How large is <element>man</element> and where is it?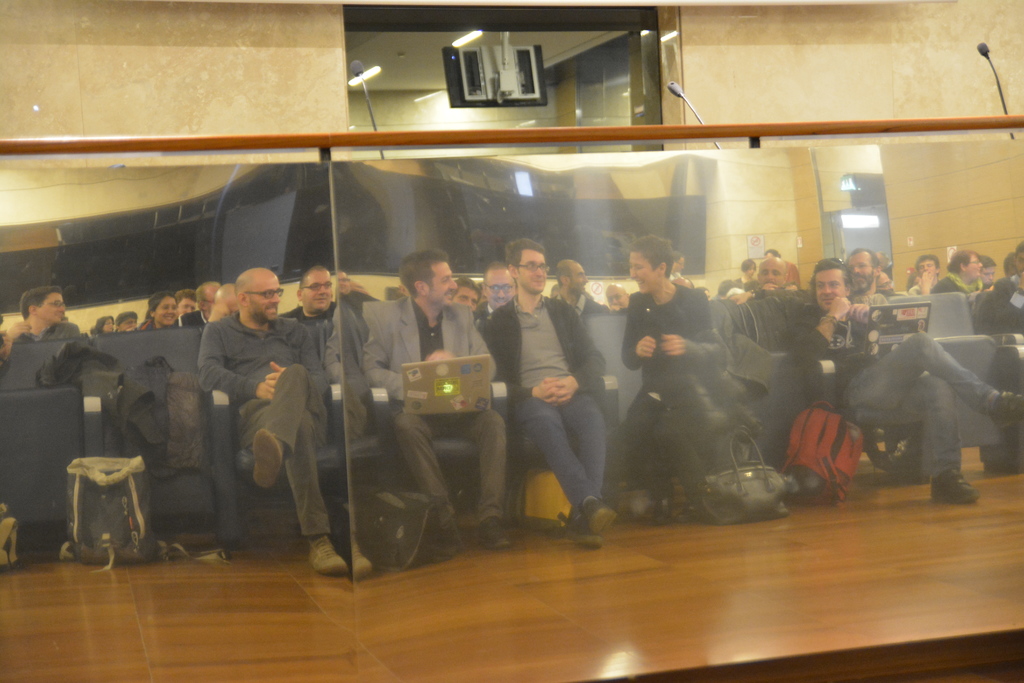
Bounding box: box(908, 257, 943, 299).
